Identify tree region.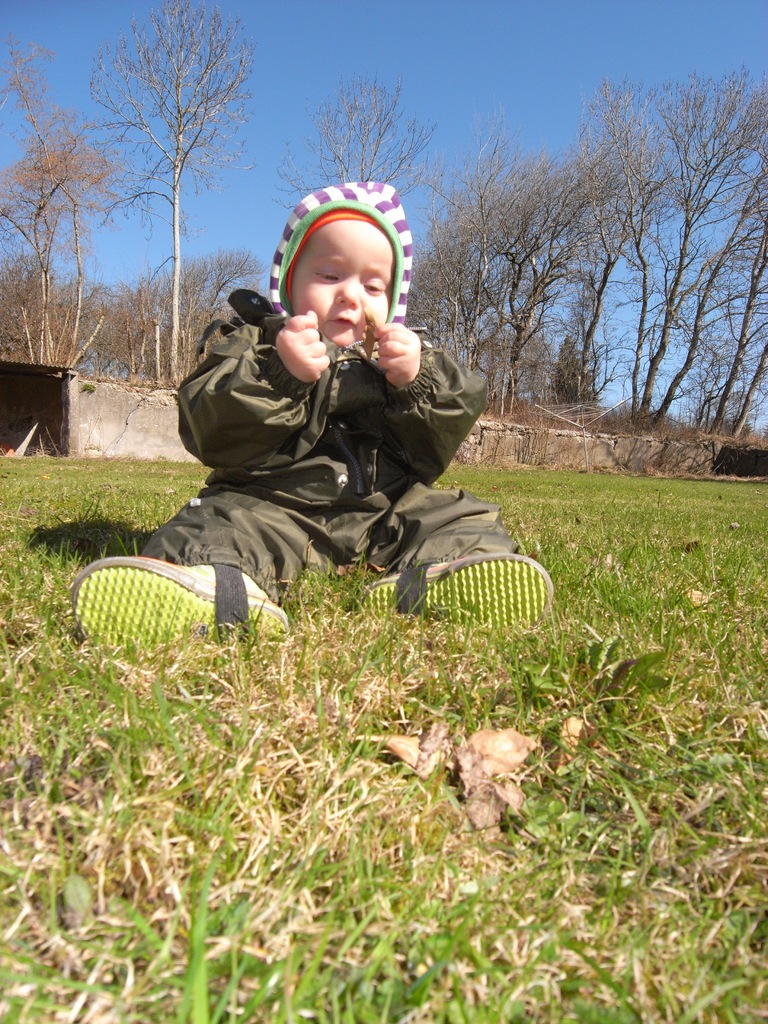
Region: x1=565, y1=72, x2=676, y2=447.
